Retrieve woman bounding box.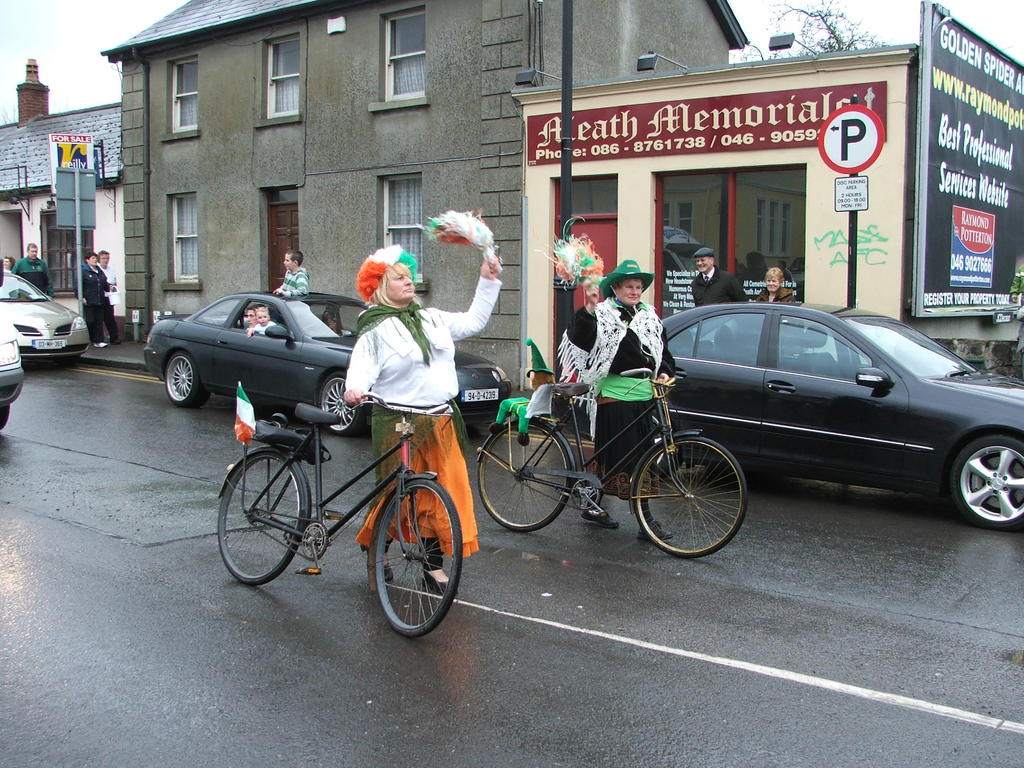
Bounding box: Rect(570, 257, 689, 541).
